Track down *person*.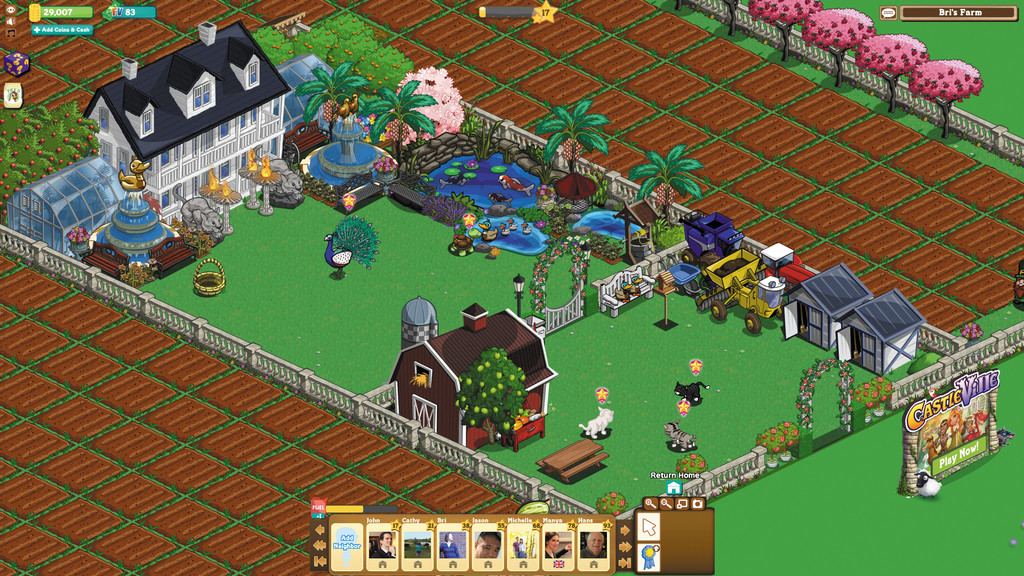
Tracked to 515:533:527:558.
